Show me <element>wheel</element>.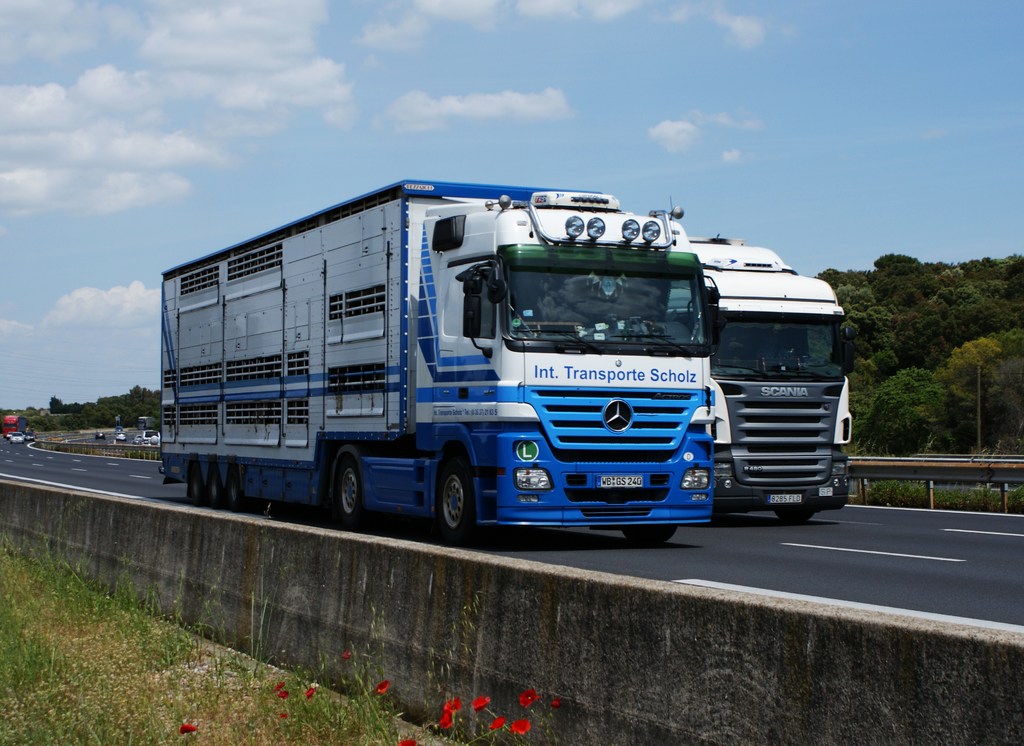
<element>wheel</element> is here: (x1=210, y1=461, x2=226, y2=508).
